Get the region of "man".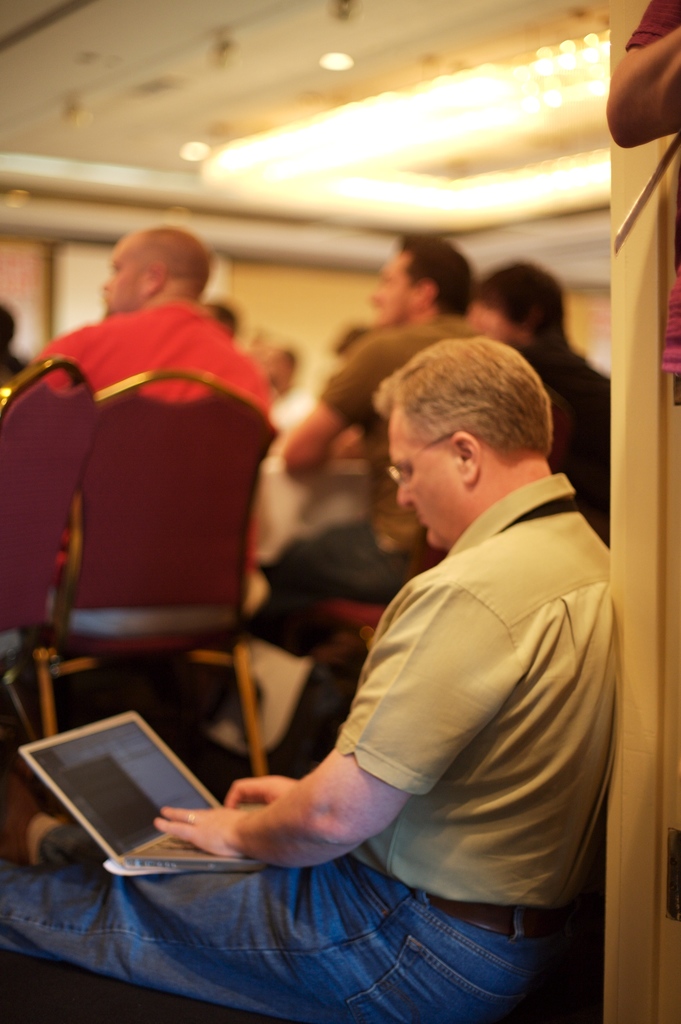
bbox(35, 226, 280, 867).
